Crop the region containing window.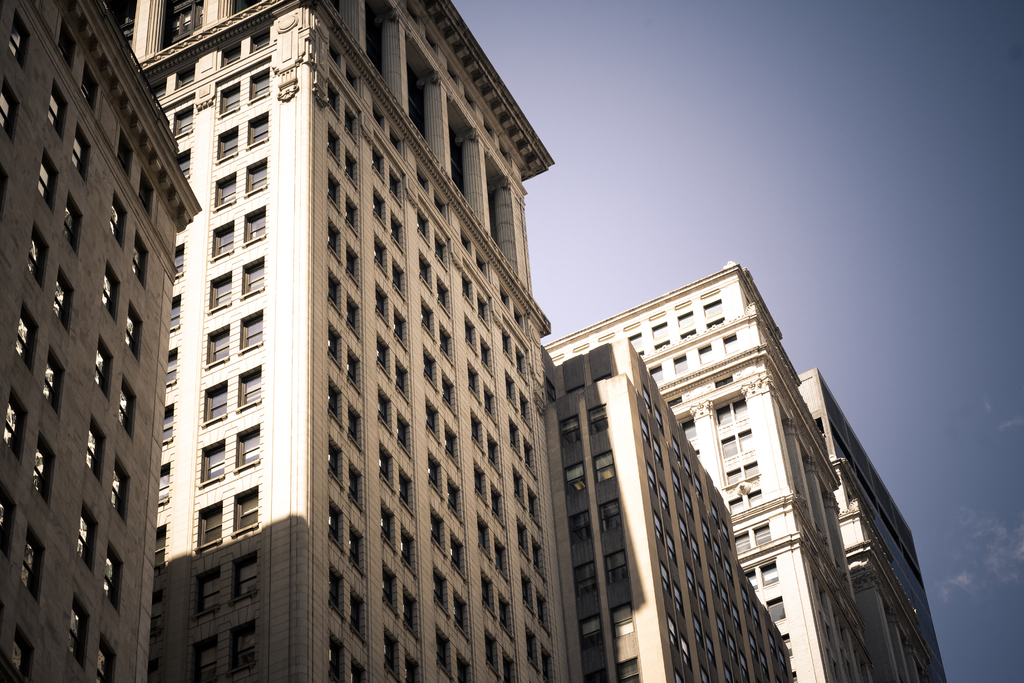
Crop region: 572:563:596:599.
